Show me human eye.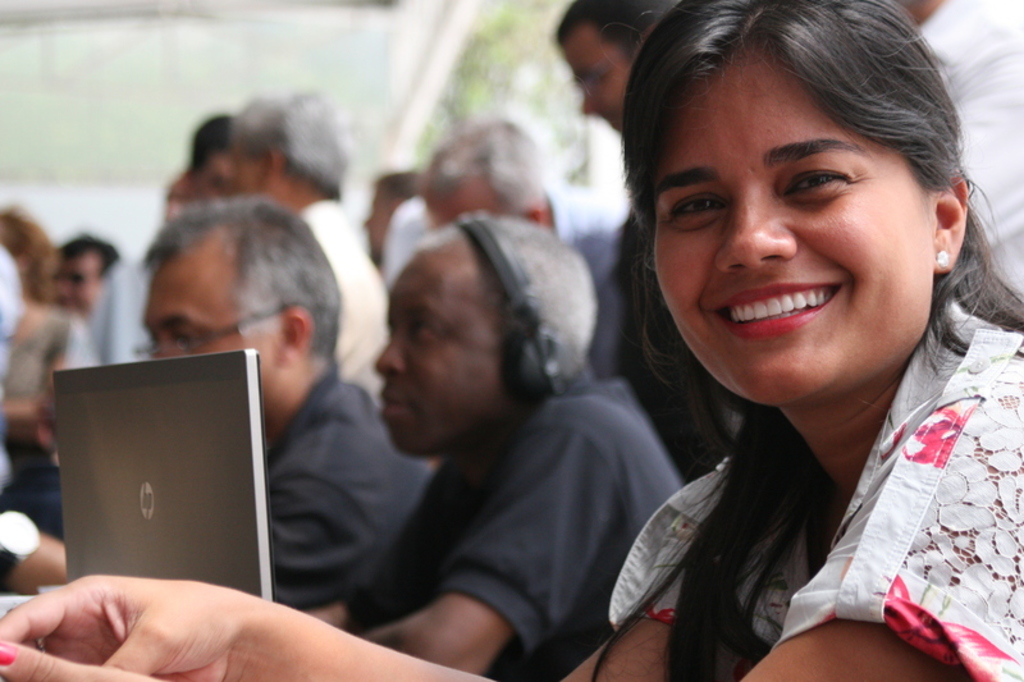
human eye is here: bbox=(663, 189, 730, 230).
